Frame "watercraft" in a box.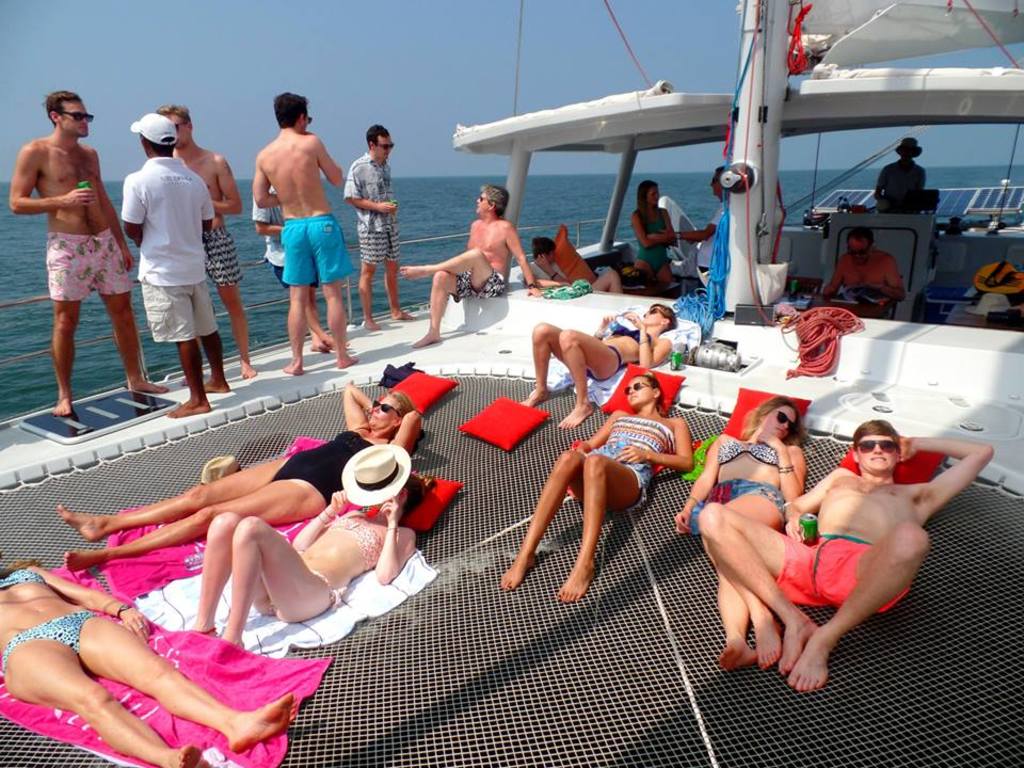
detection(0, 0, 1023, 767).
